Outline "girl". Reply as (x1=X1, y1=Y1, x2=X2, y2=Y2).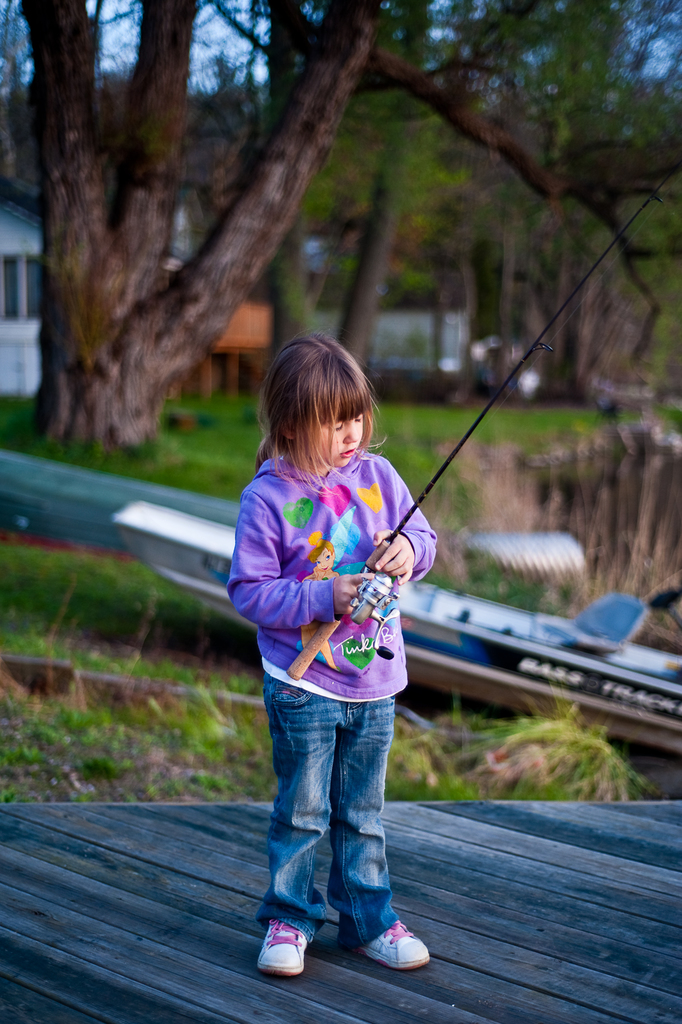
(x1=223, y1=333, x2=437, y2=979).
